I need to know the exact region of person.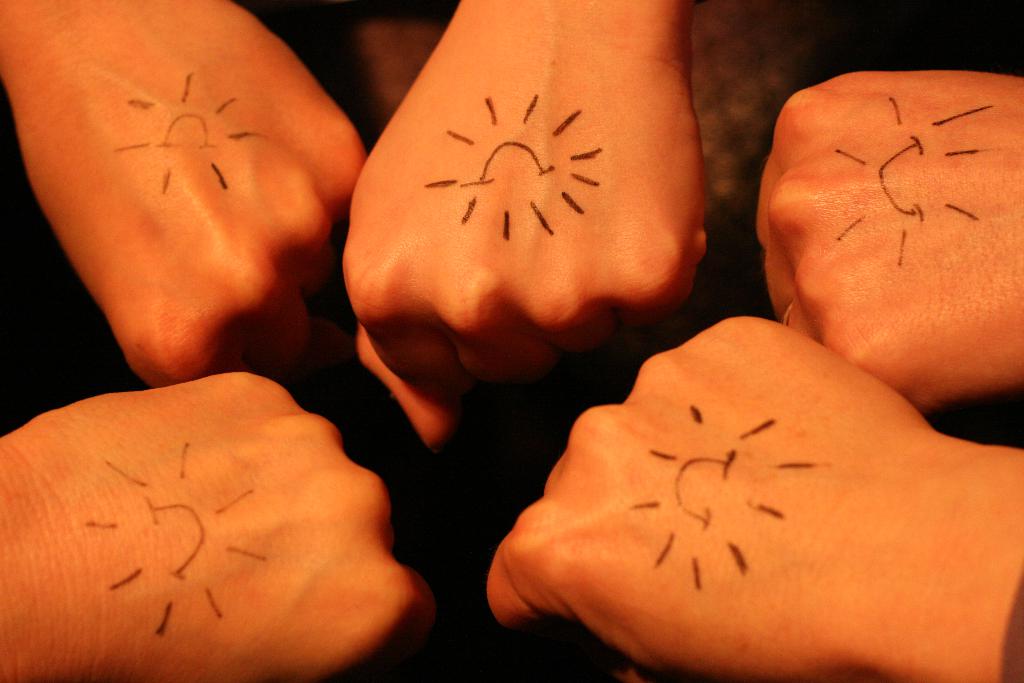
Region: (734,54,1023,431).
